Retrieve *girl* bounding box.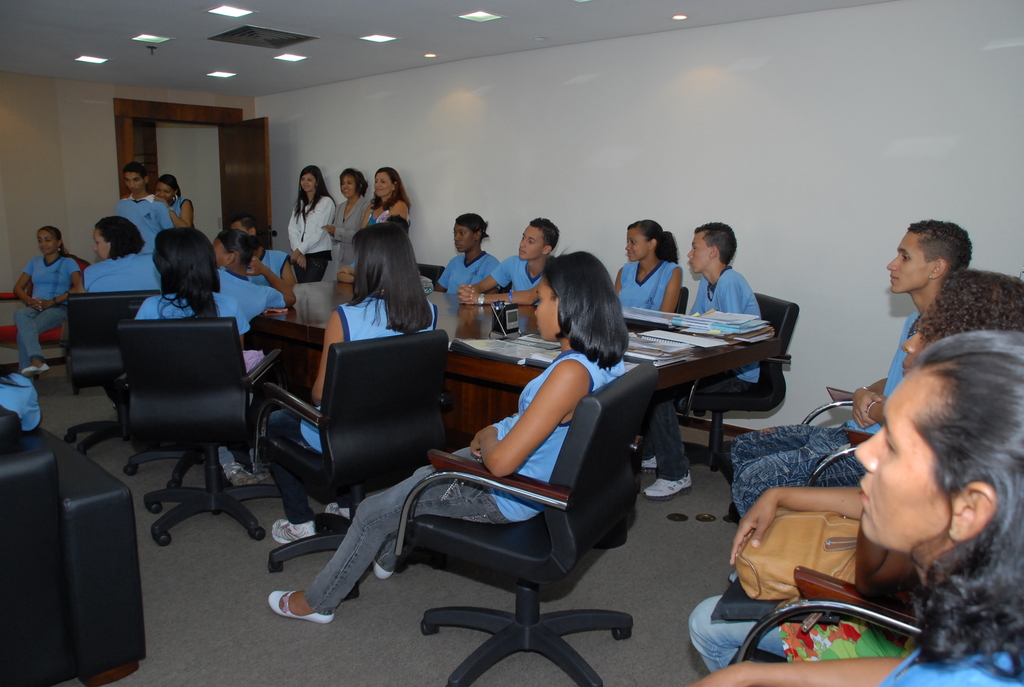
Bounding box: {"left": 269, "top": 221, "right": 438, "bottom": 549}.
